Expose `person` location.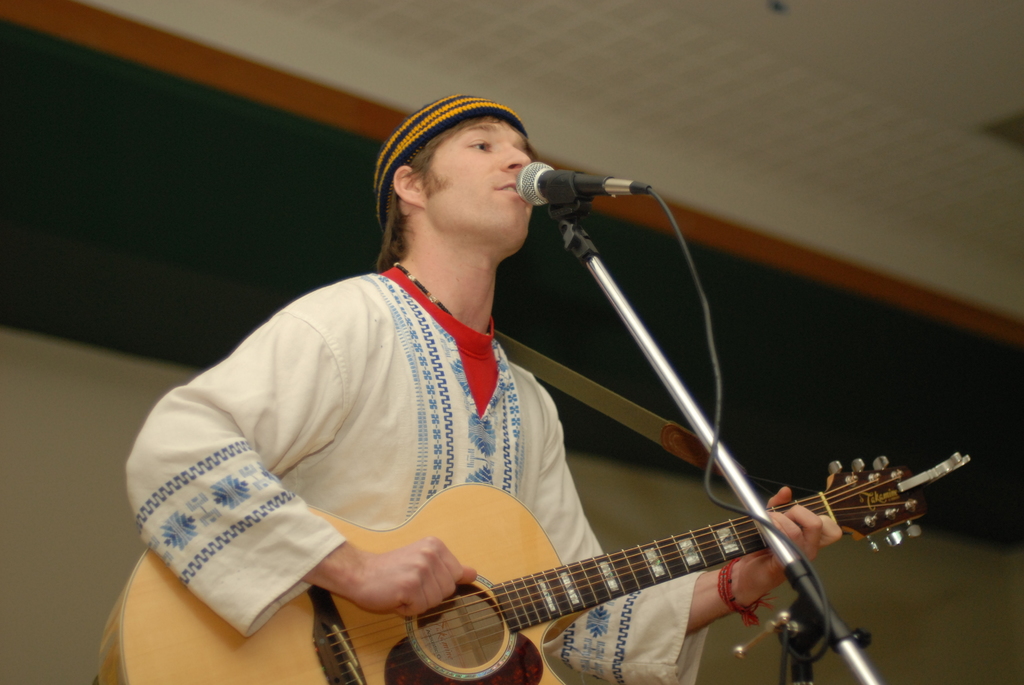
Exposed at [x1=122, y1=97, x2=838, y2=684].
